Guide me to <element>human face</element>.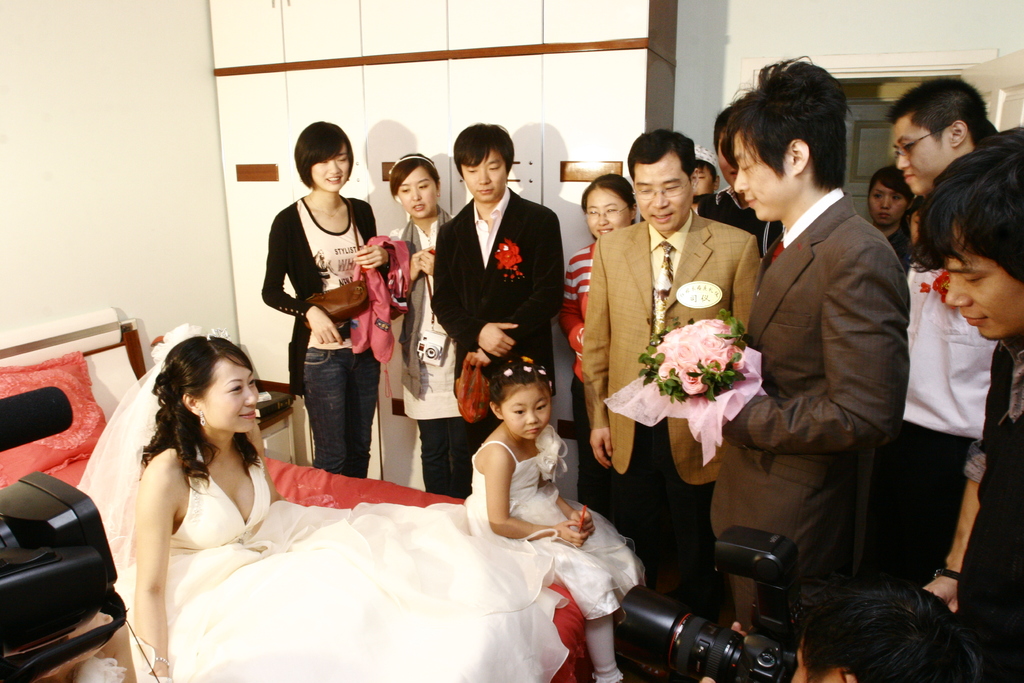
Guidance: 200:352:256:432.
